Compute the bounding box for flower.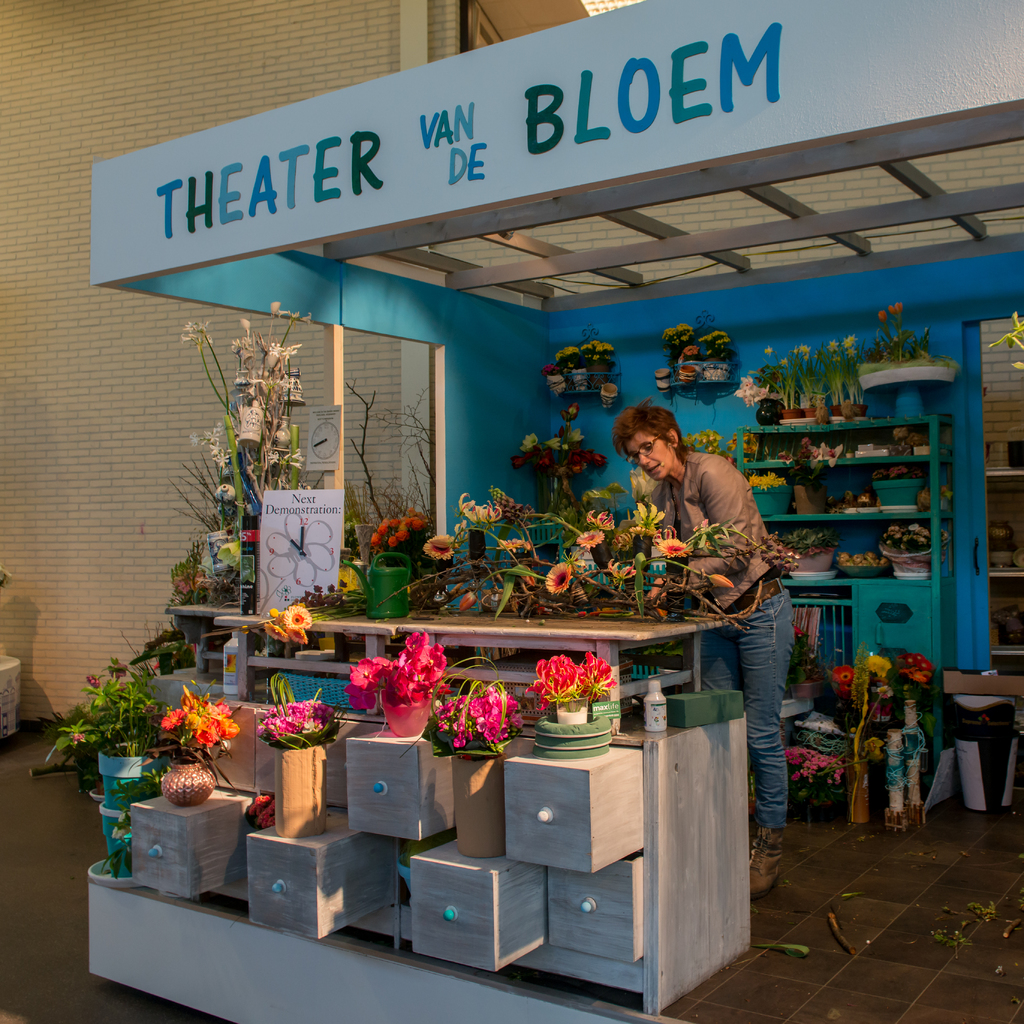
bbox=(176, 323, 205, 346).
